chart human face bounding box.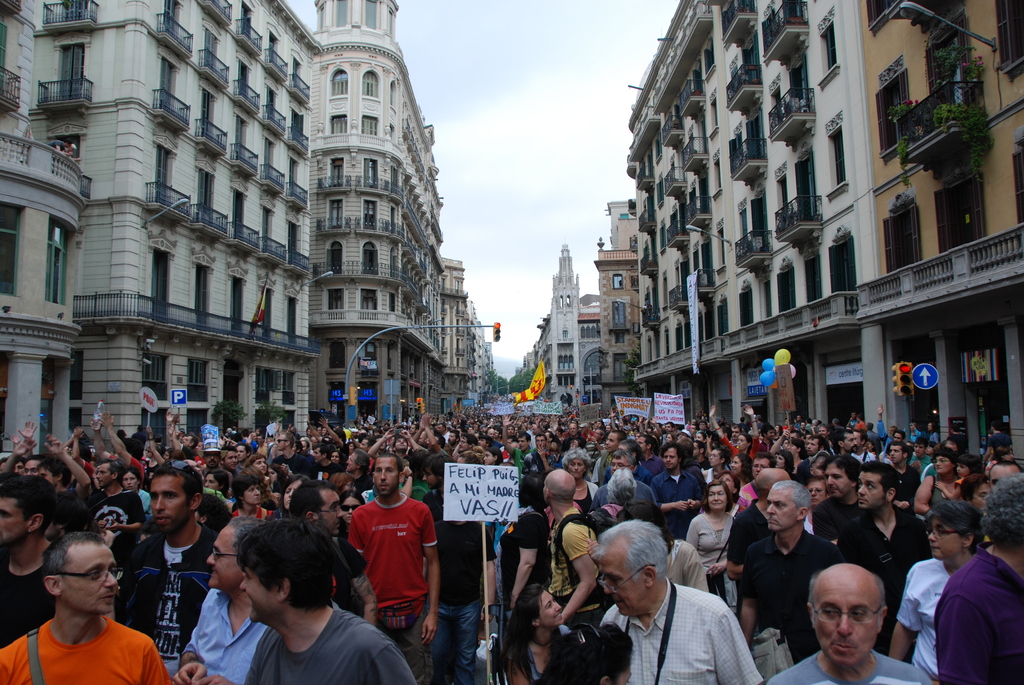
Charted: [x1=970, y1=481, x2=990, y2=508].
